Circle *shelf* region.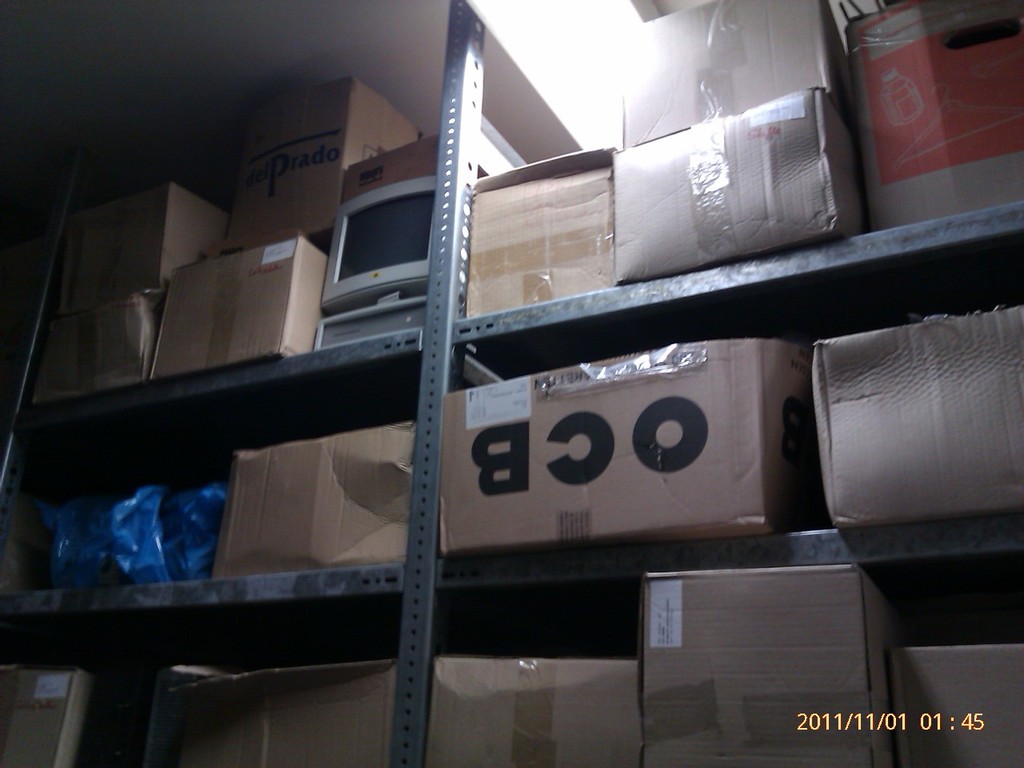
Region: (410,531,1023,767).
